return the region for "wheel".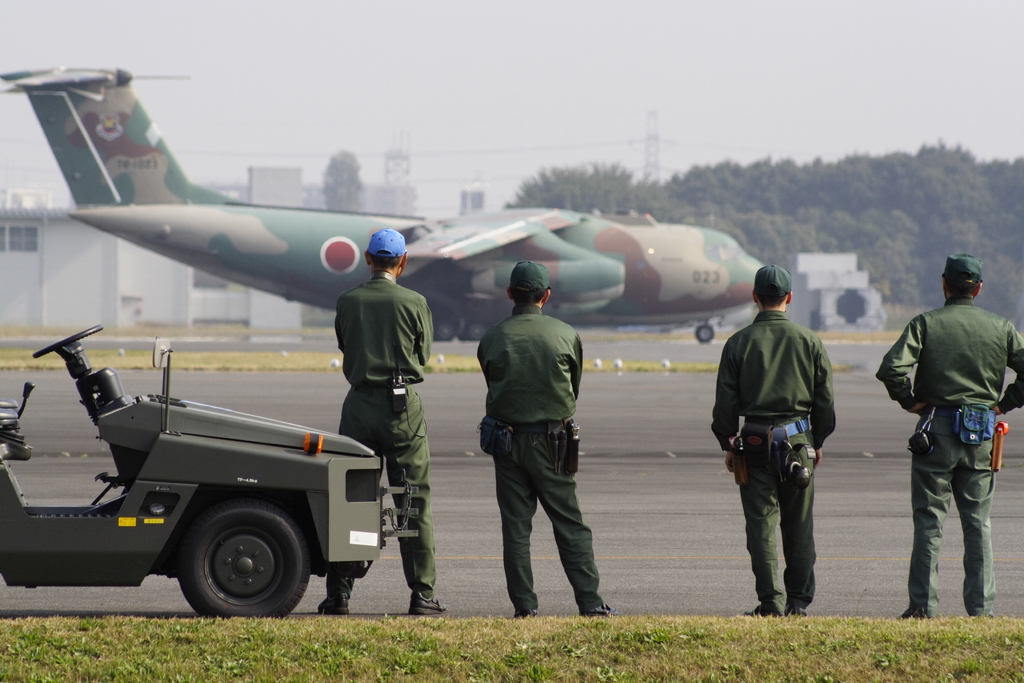
436:318:454:342.
